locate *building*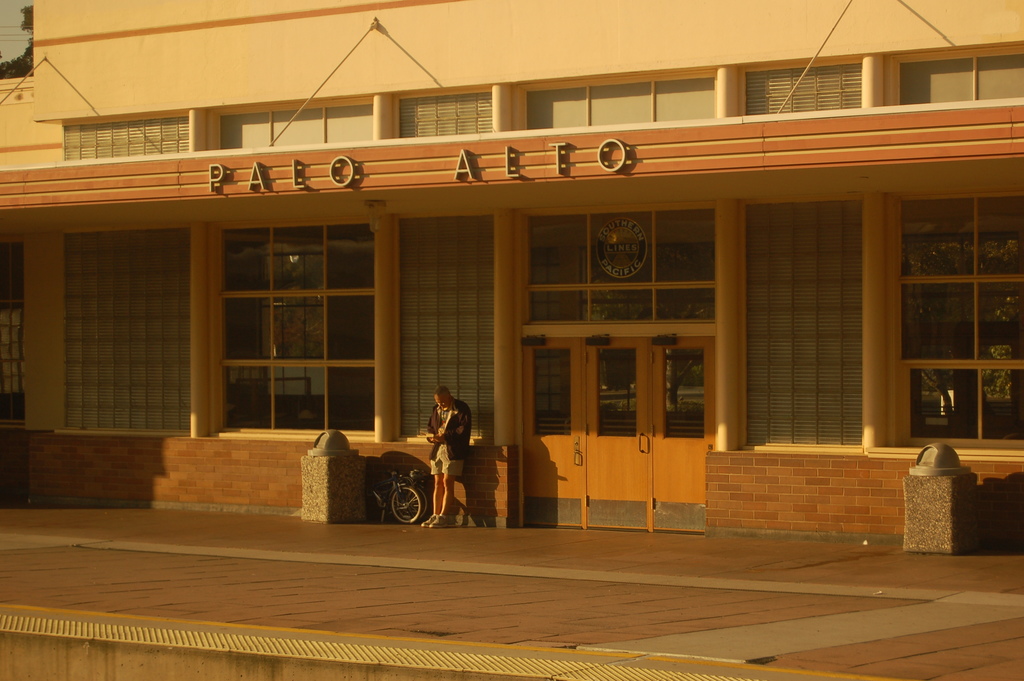
0:0:1023:551
